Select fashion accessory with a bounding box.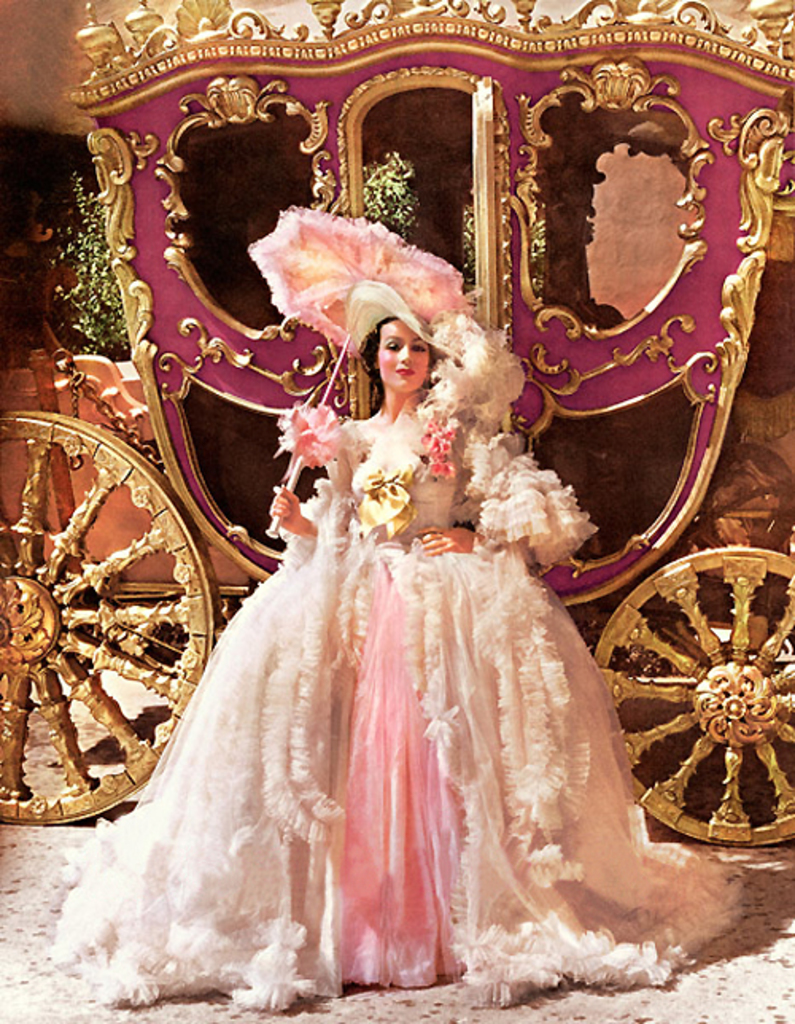
350, 280, 460, 358.
